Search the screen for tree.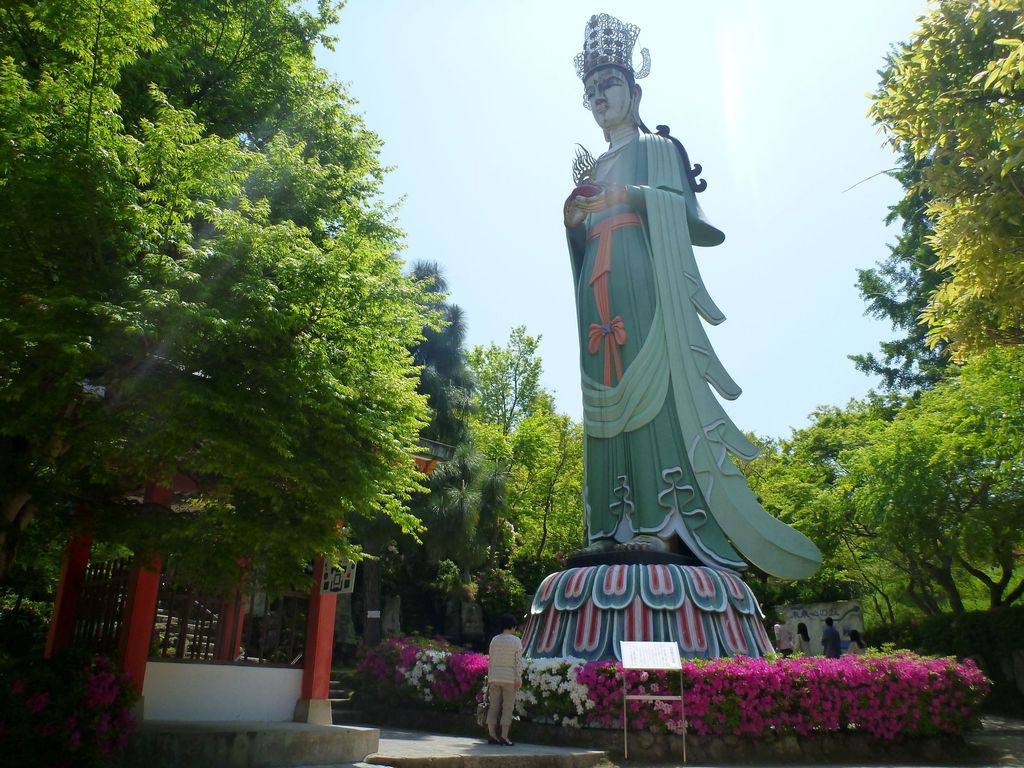
Found at region(726, 426, 857, 654).
